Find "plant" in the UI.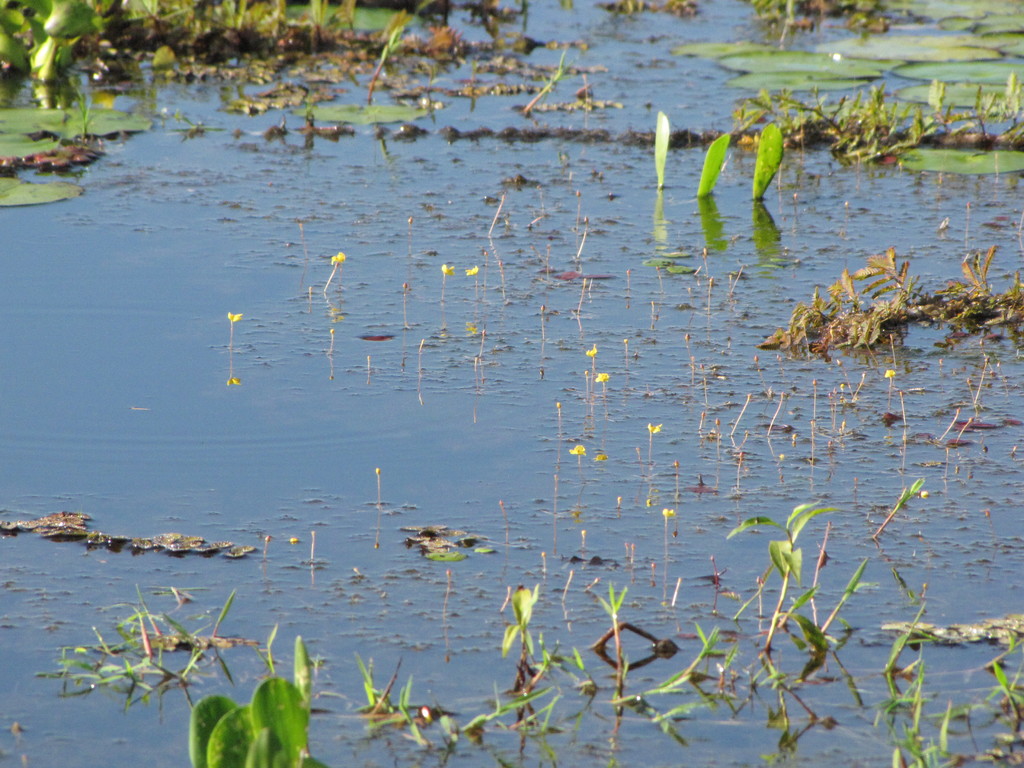
UI element at <region>1, 176, 96, 202</region>.
